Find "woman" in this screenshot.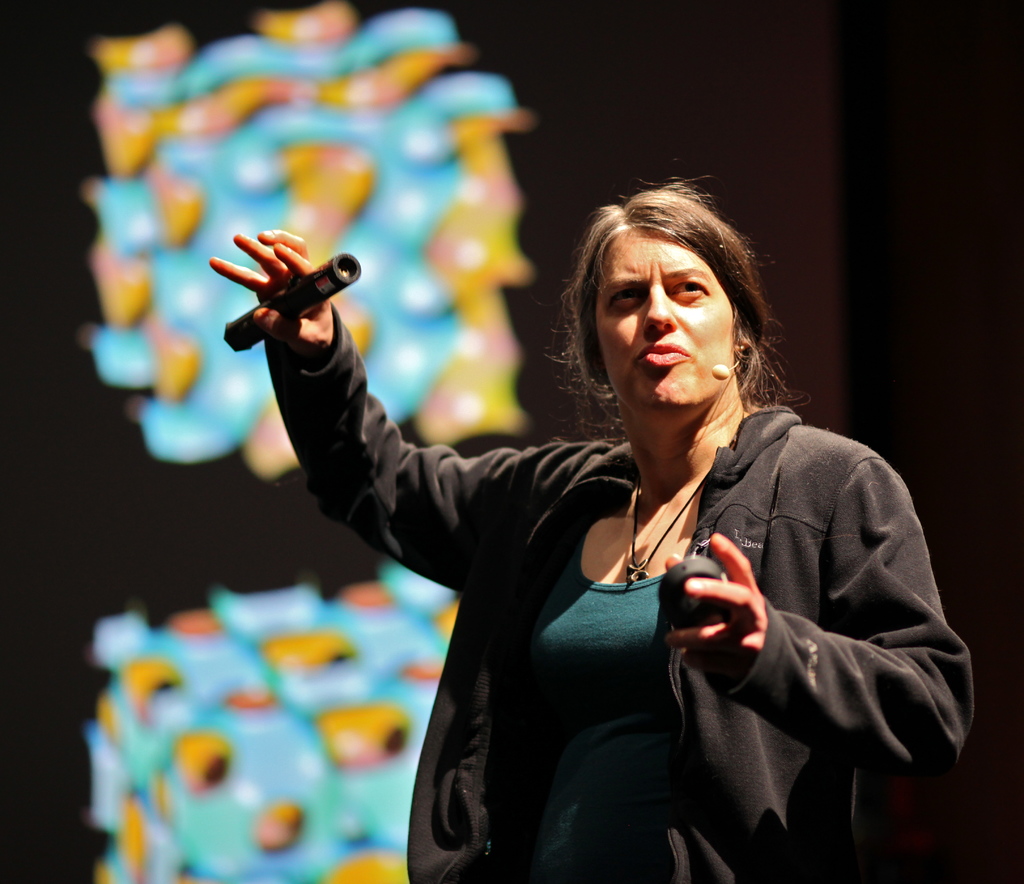
The bounding box for "woman" is [x1=277, y1=152, x2=899, y2=875].
